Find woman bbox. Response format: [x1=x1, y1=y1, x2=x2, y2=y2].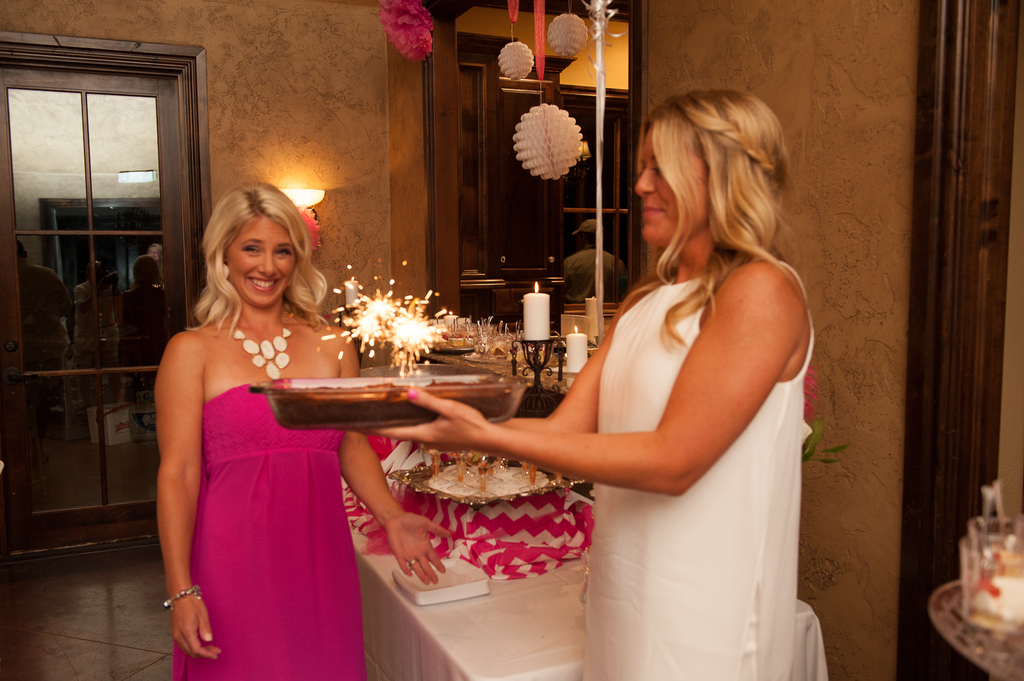
[x1=159, y1=183, x2=450, y2=680].
